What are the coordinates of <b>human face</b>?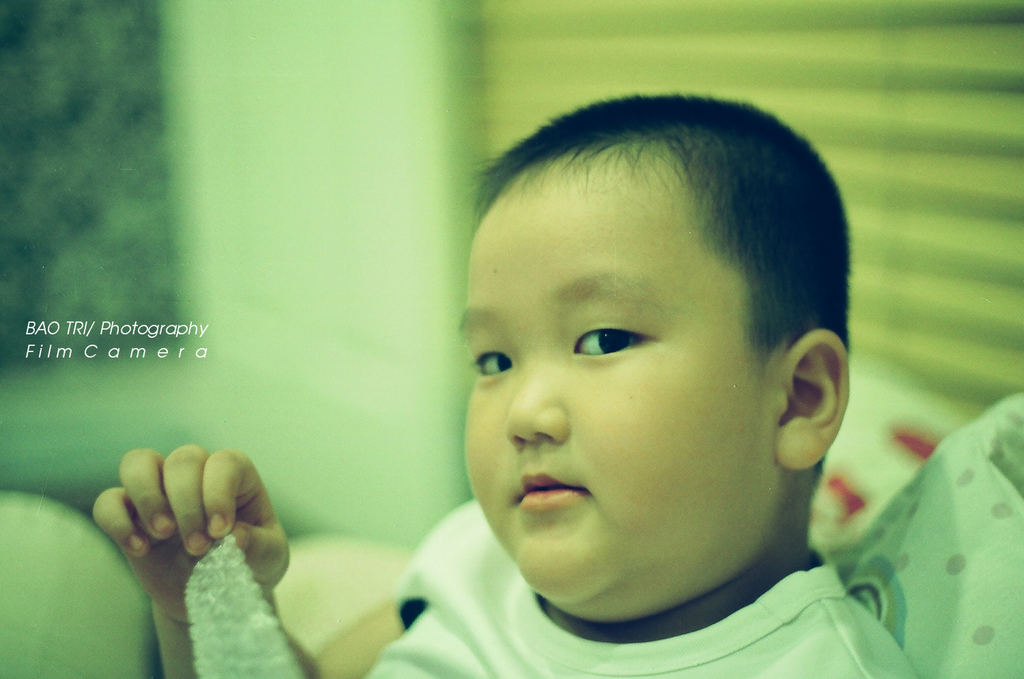
box=[451, 155, 768, 602].
